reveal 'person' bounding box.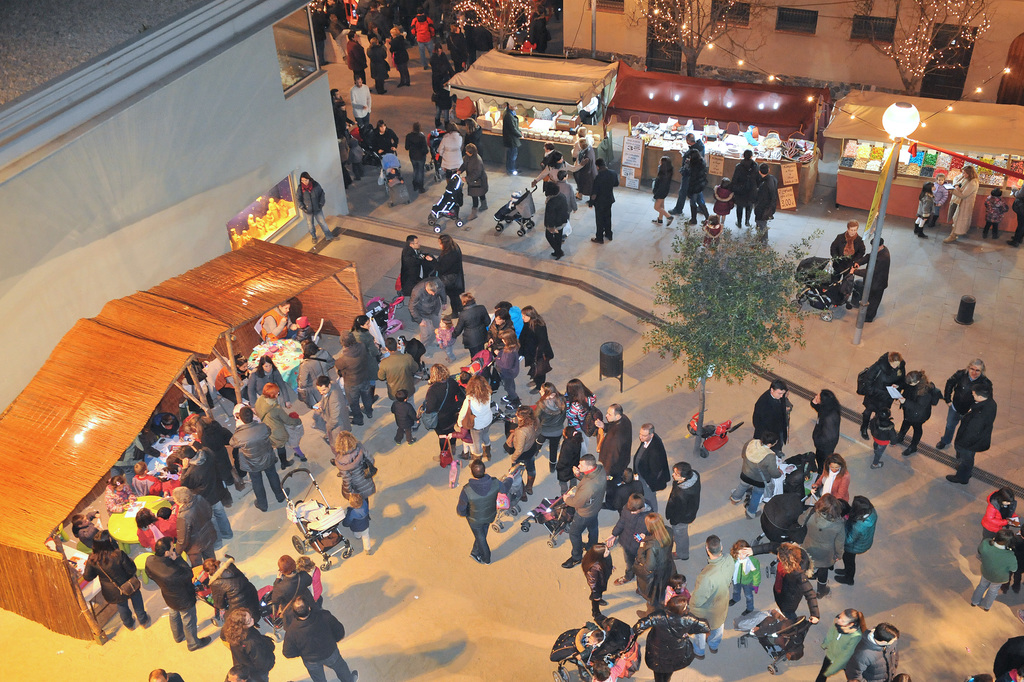
Revealed: (915, 183, 939, 234).
